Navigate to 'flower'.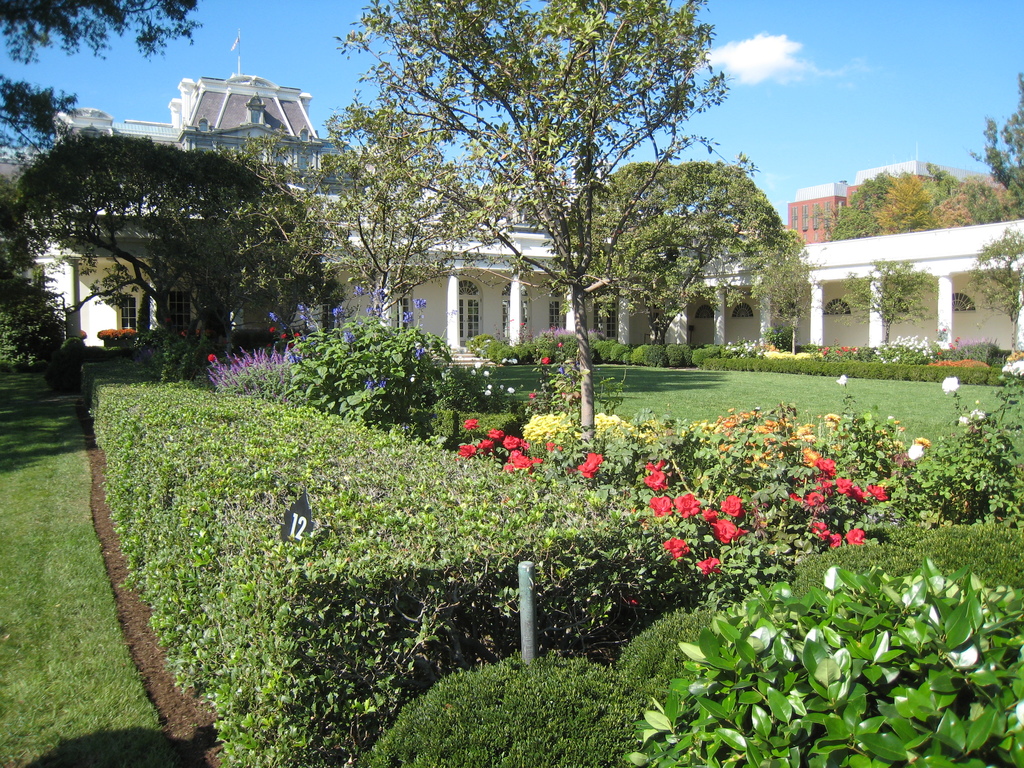
Navigation target: (569, 451, 606, 477).
